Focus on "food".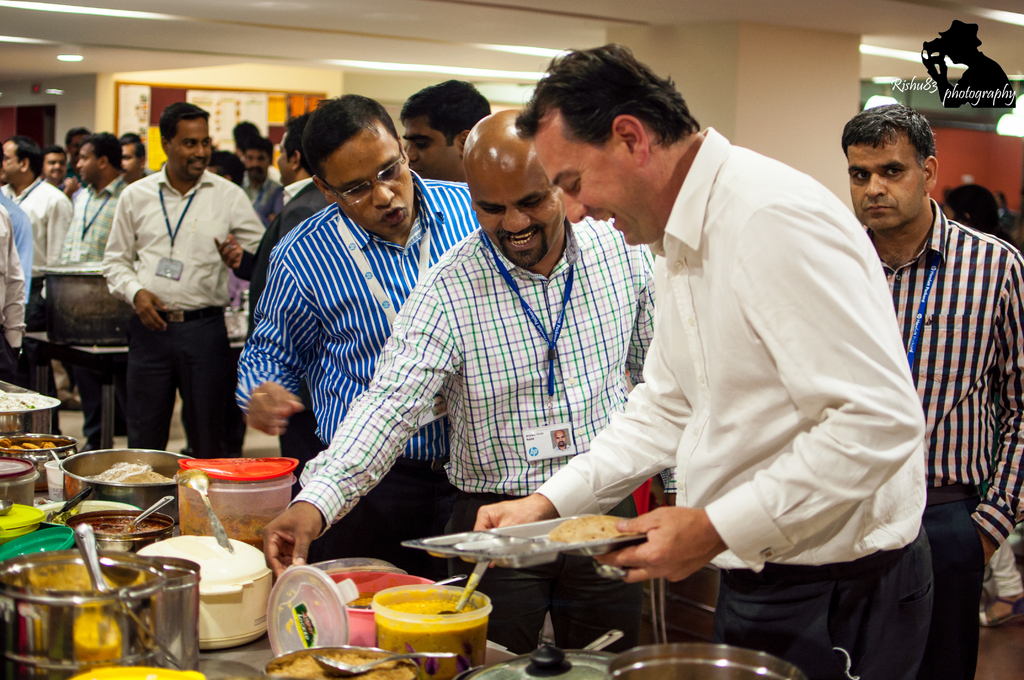
Focused at (0,432,61,454).
